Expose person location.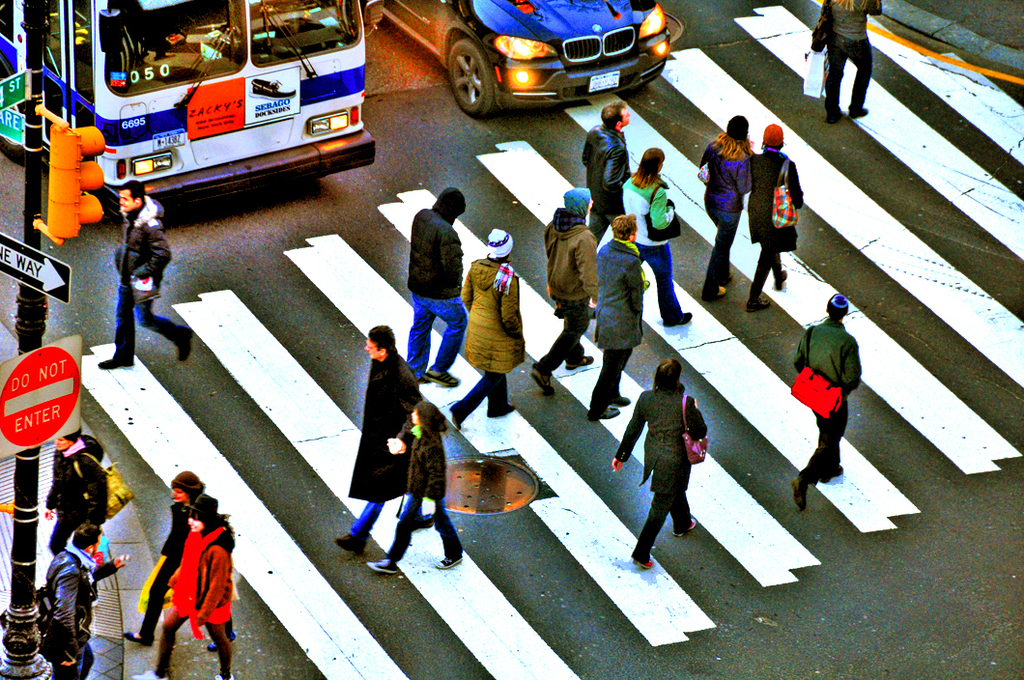
Exposed at region(97, 181, 197, 374).
